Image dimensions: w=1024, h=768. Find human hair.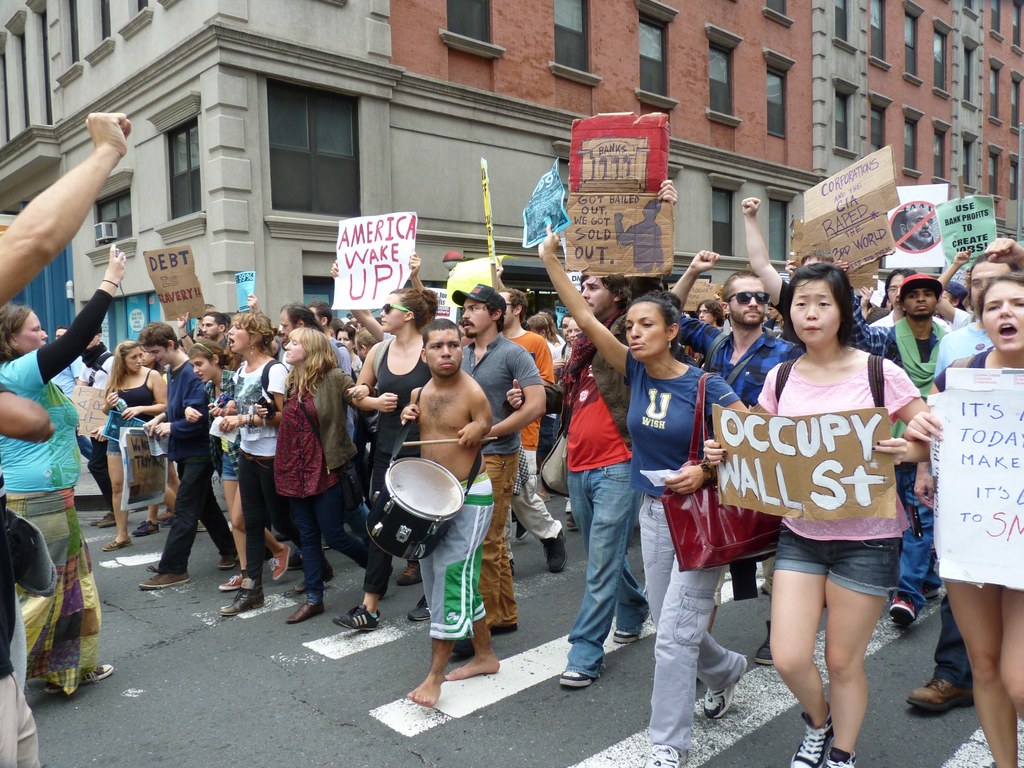
<bbox>232, 308, 279, 354</bbox>.
